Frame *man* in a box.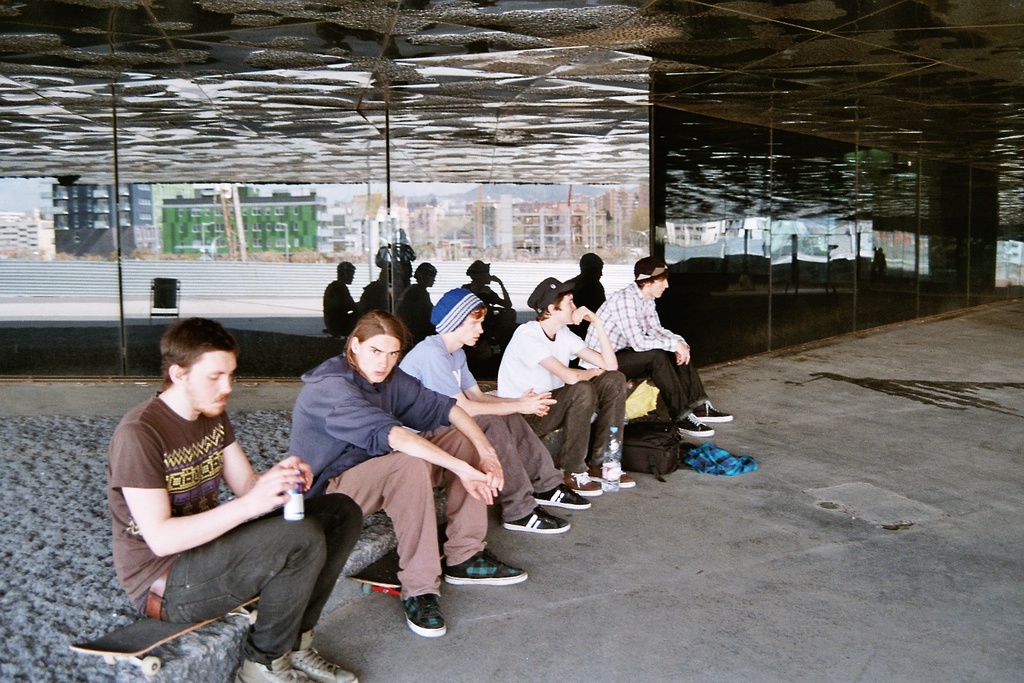
Rect(497, 276, 635, 496).
